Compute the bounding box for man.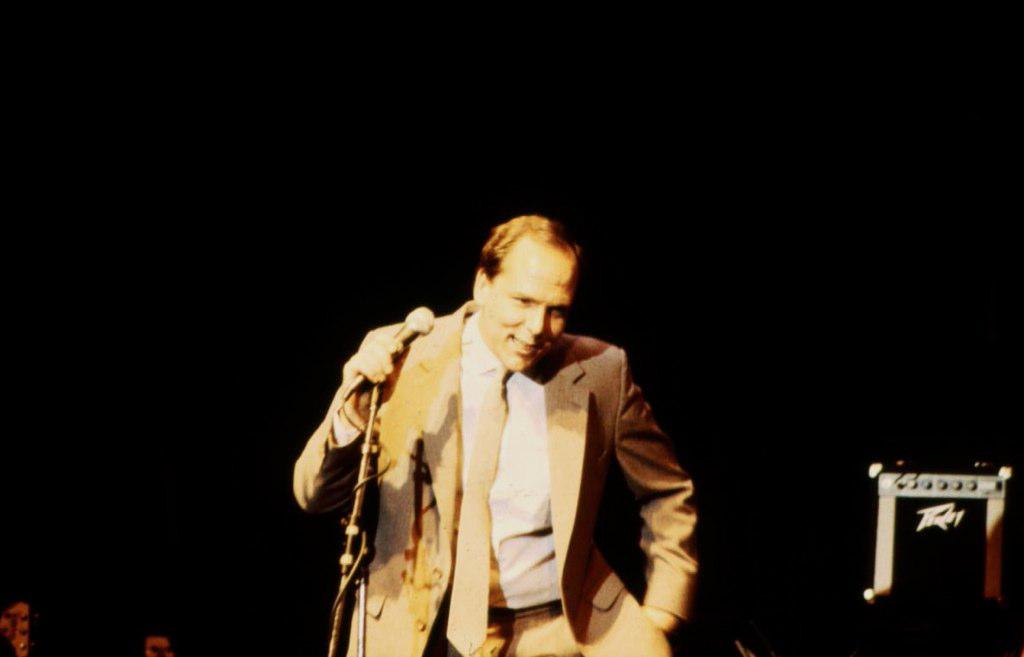
293 211 699 656.
